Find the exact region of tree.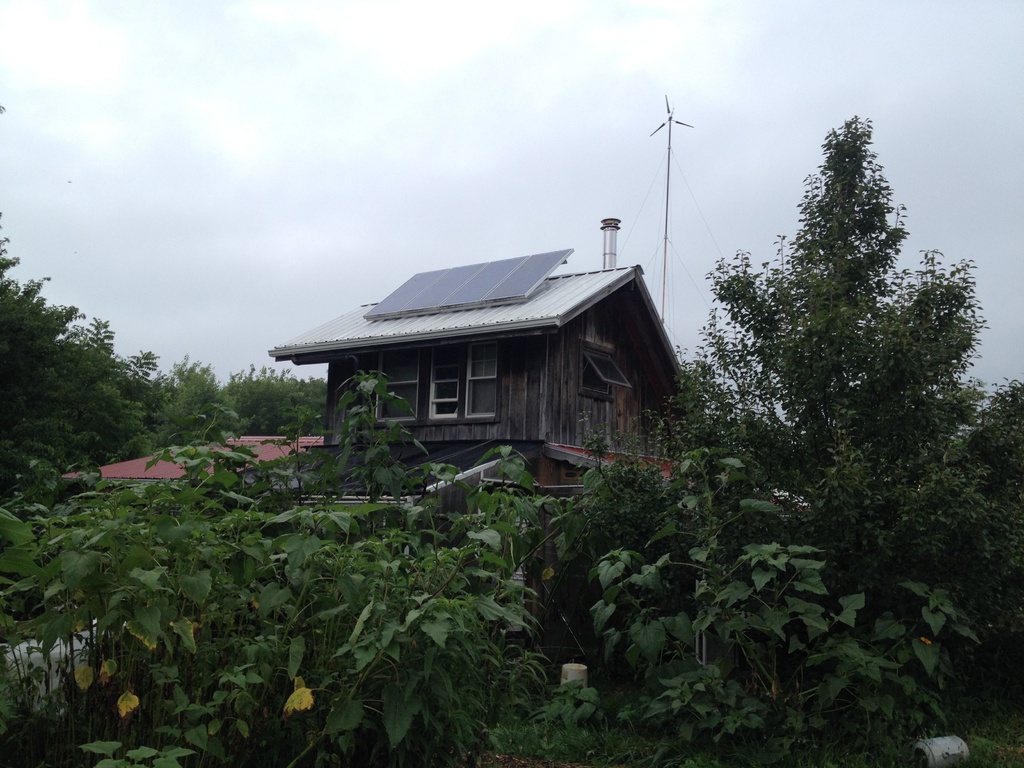
Exact region: select_region(676, 113, 1023, 569).
